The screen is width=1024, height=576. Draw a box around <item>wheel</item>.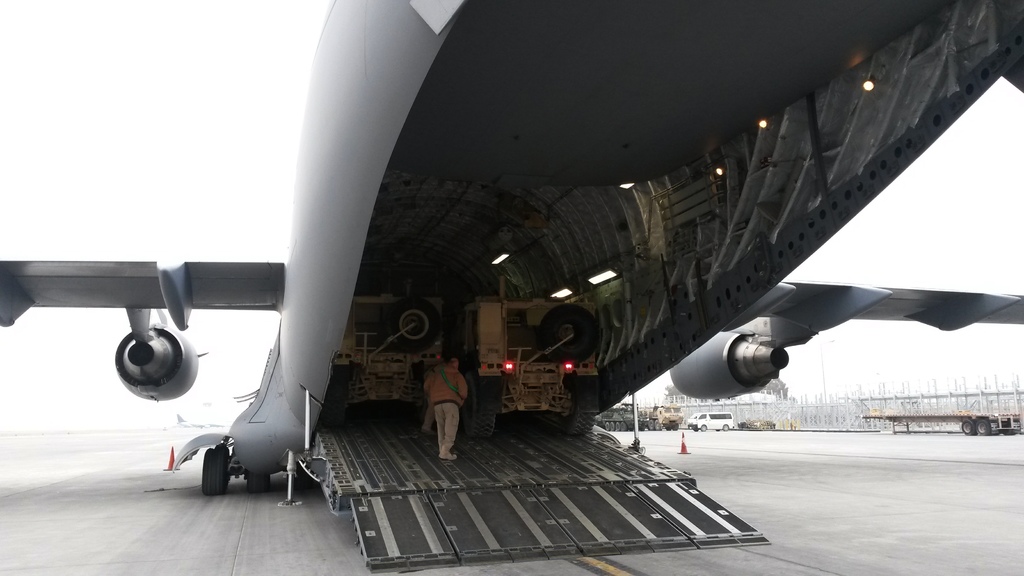
(559,398,593,438).
